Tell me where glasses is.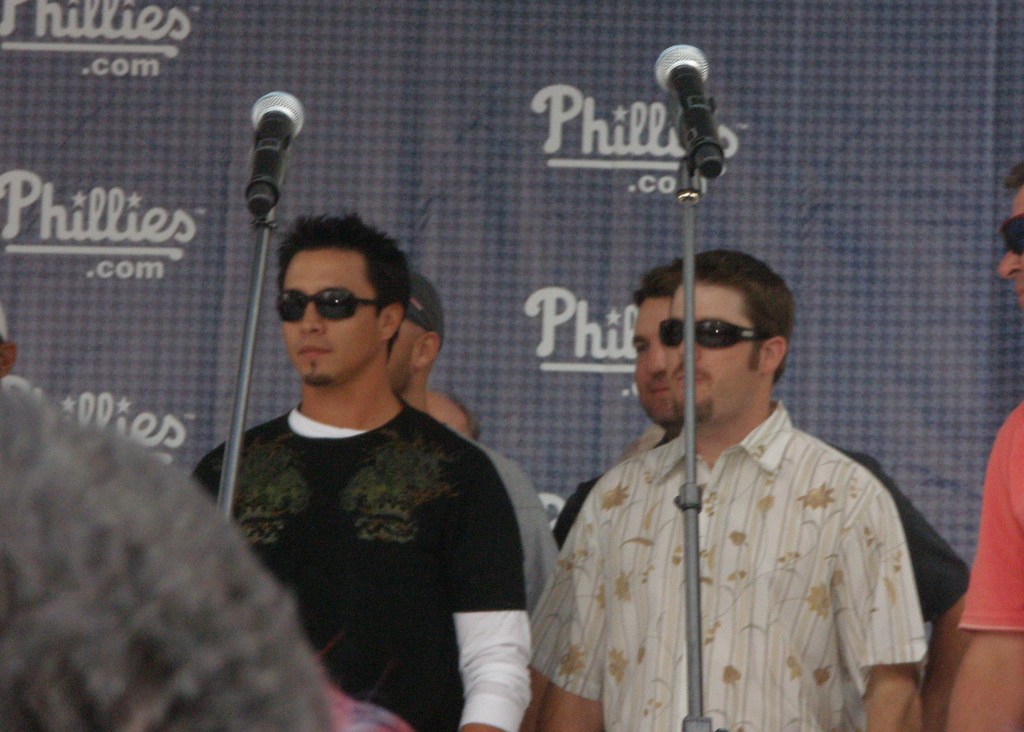
glasses is at [x1=271, y1=279, x2=388, y2=344].
